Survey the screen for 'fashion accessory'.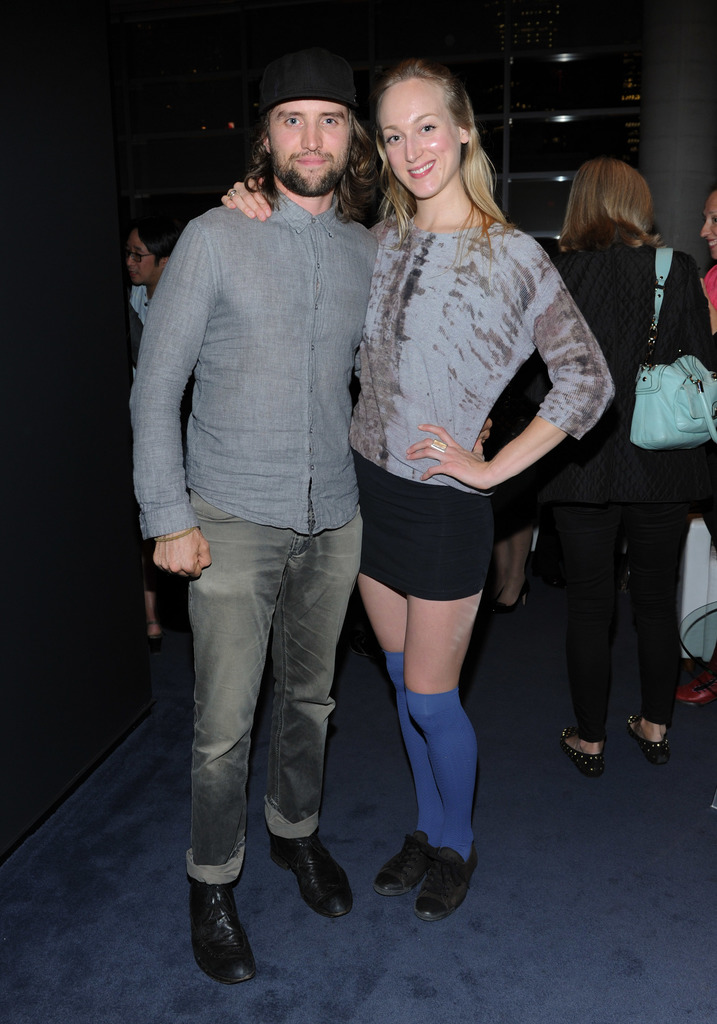
Survey found: (628,710,668,758).
